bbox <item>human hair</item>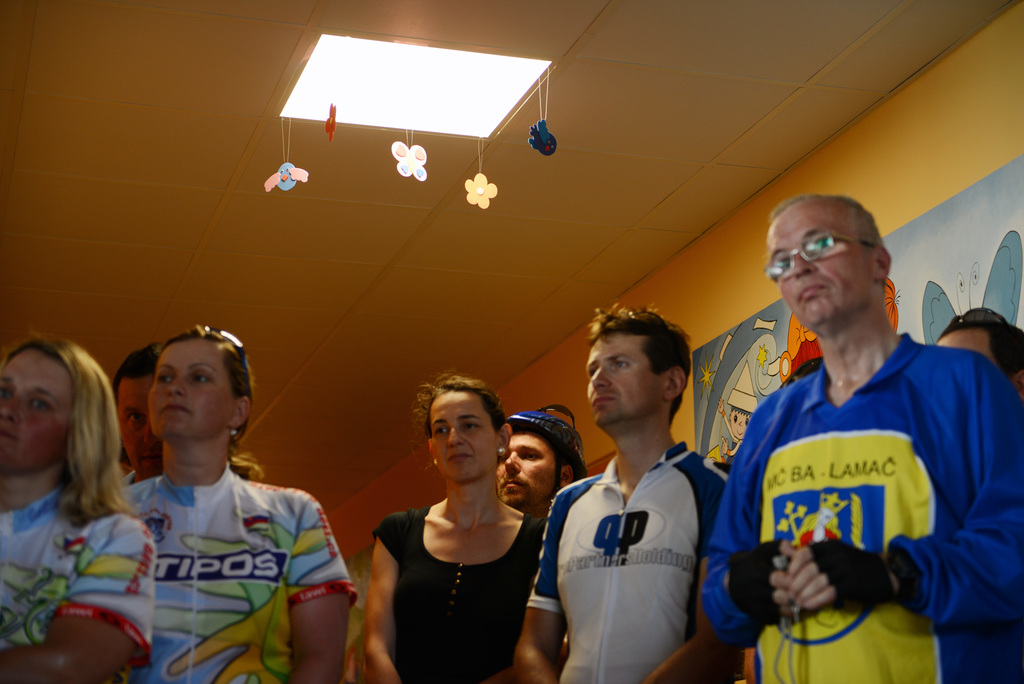
left=575, top=298, right=691, bottom=418
